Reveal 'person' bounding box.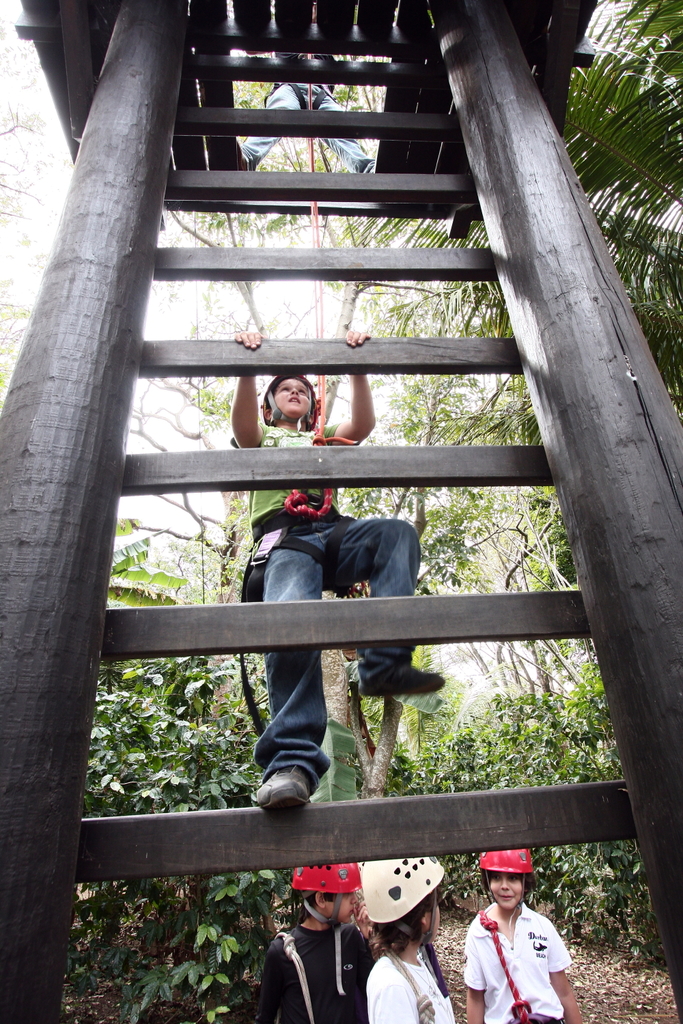
Revealed: rect(257, 854, 372, 1023).
